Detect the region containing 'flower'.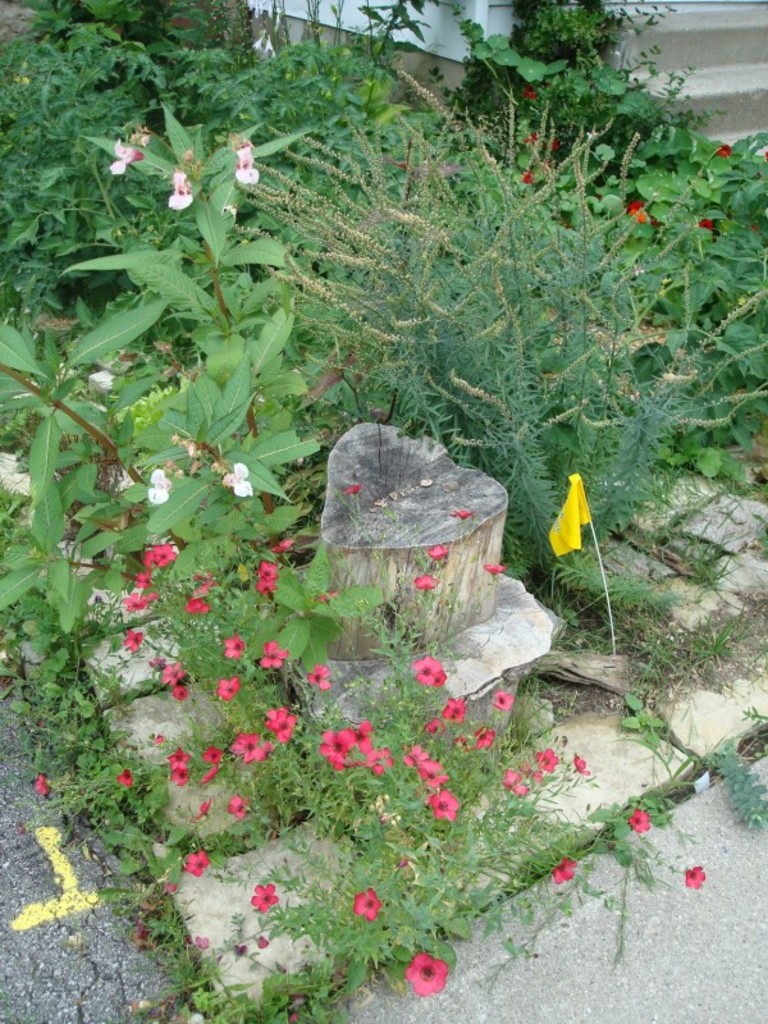
{"x1": 250, "y1": 32, "x2": 264, "y2": 47}.
